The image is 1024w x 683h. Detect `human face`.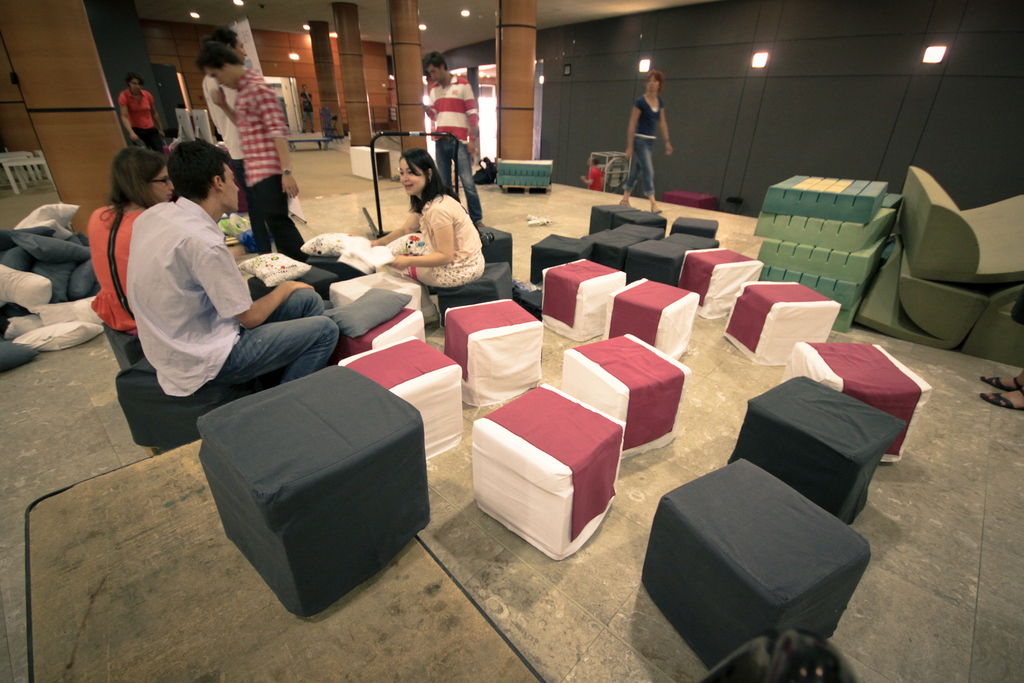
Detection: 129,79,143,93.
